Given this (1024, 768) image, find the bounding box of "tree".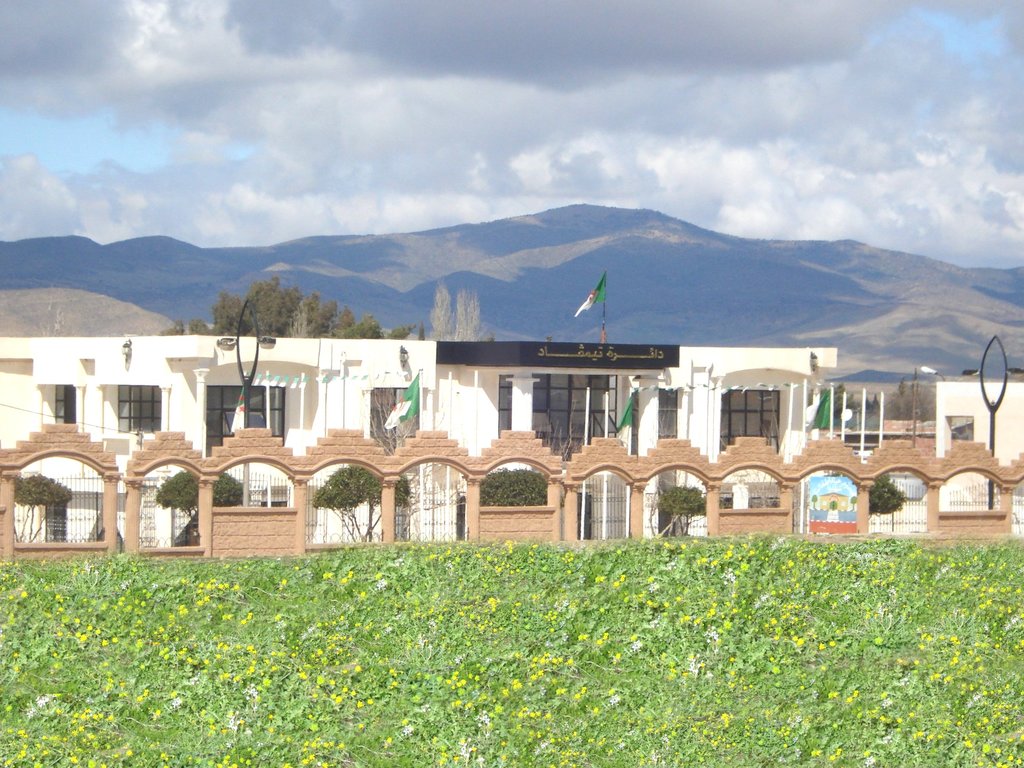
crop(451, 284, 492, 348).
